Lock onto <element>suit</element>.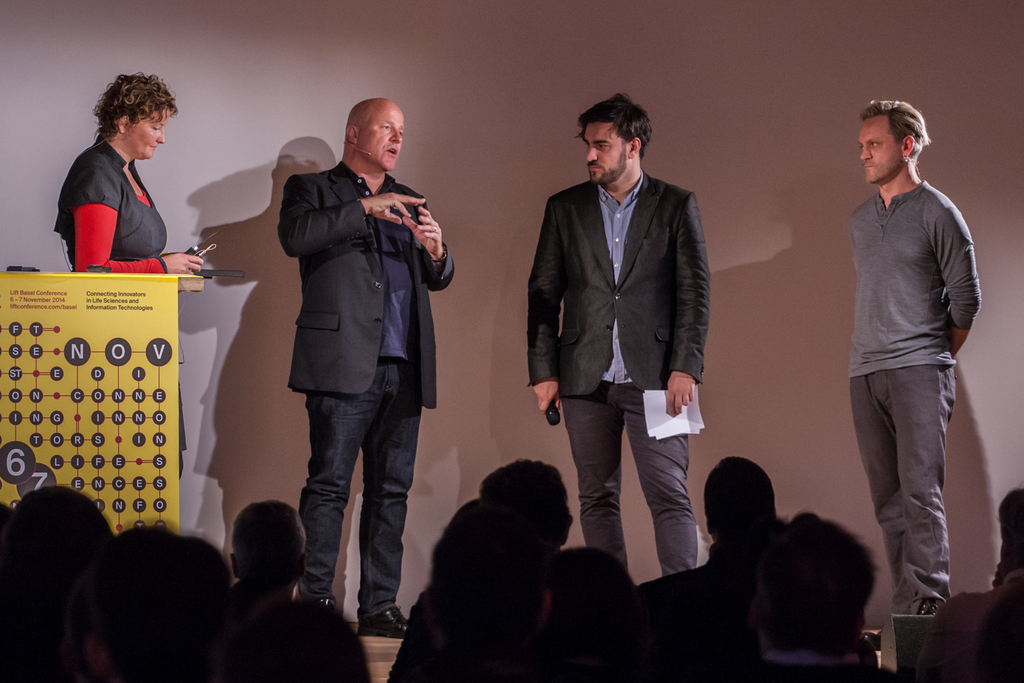
Locked: rect(282, 160, 455, 606).
